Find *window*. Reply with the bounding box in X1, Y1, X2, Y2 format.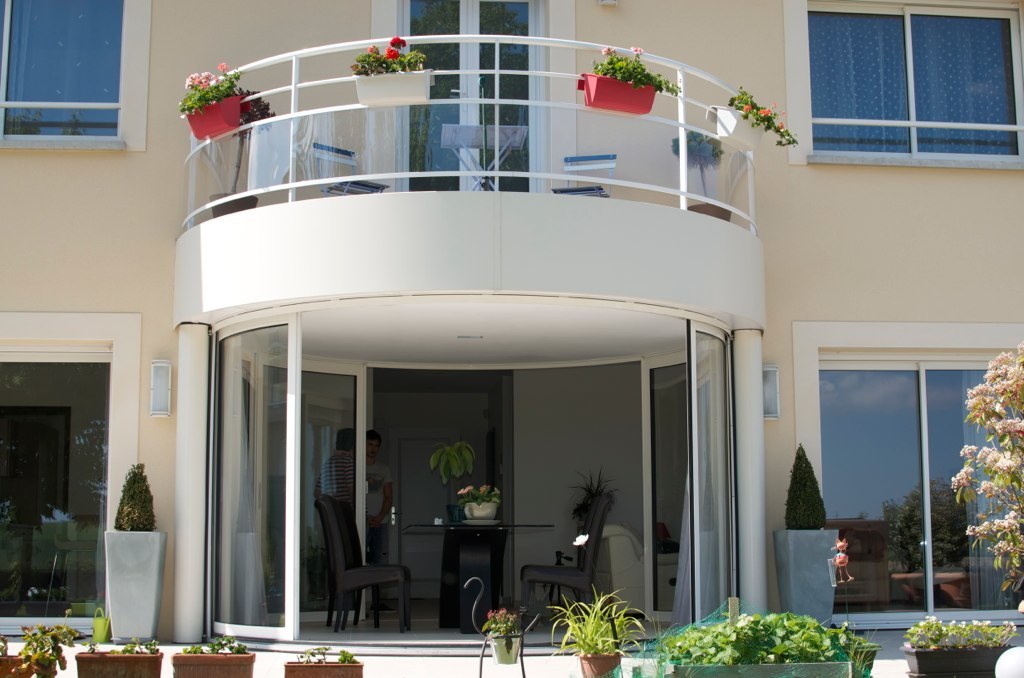
0, 0, 136, 139.
